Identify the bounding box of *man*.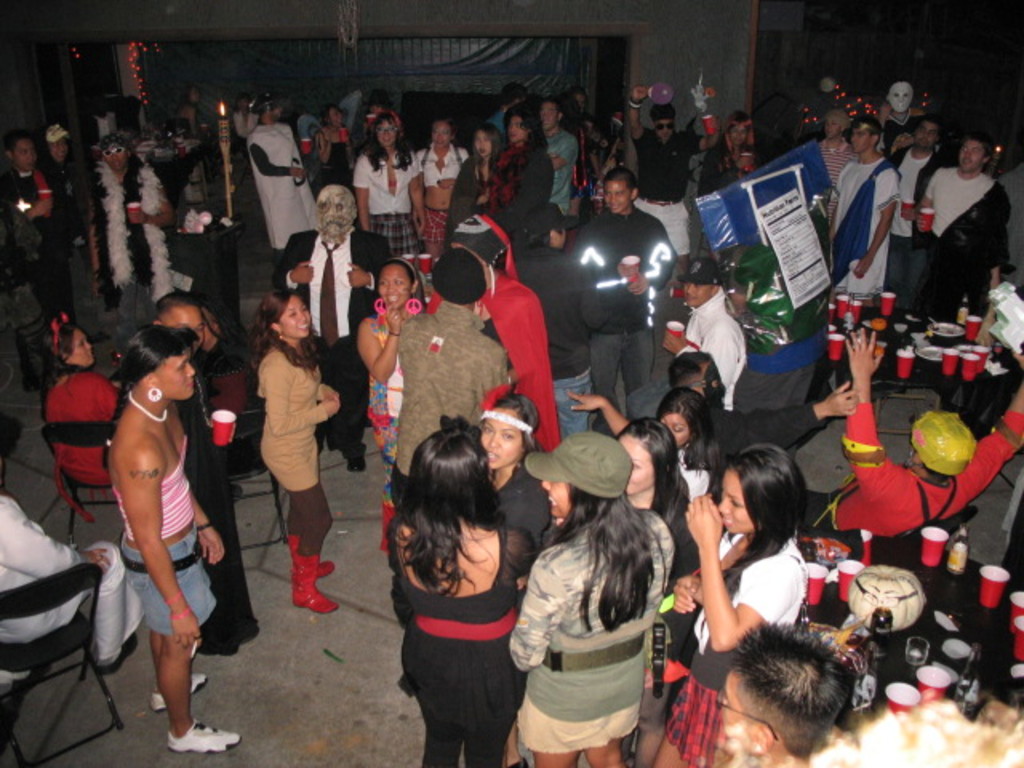
BBox(272, 186, 392, 472).
